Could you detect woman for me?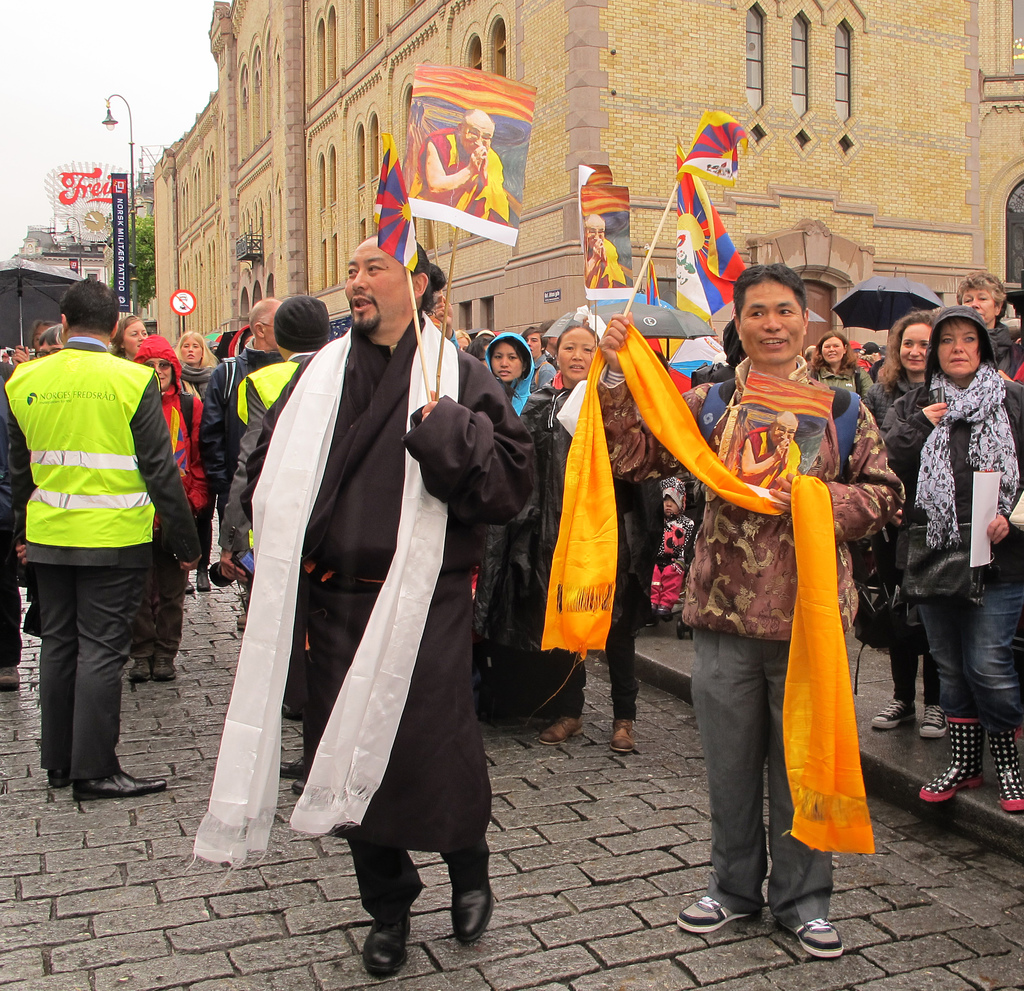
Detection result: x1=181, y1=328, x2=215, y2=612.
